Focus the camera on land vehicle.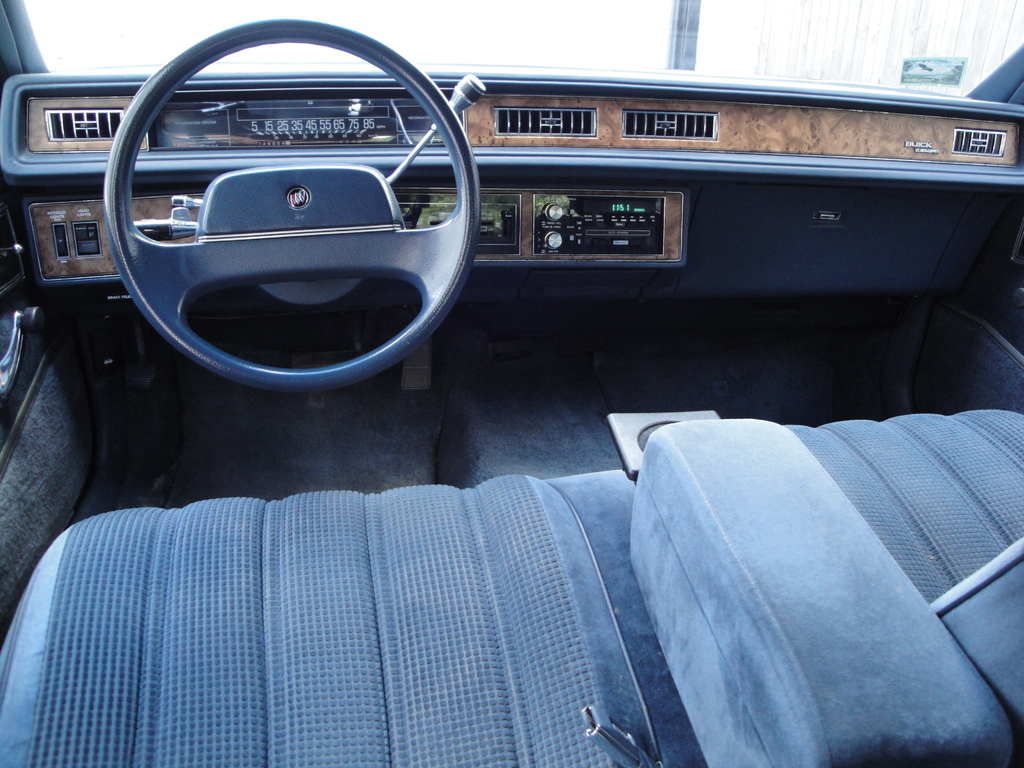
Focus region: [0,15,1023,705].
